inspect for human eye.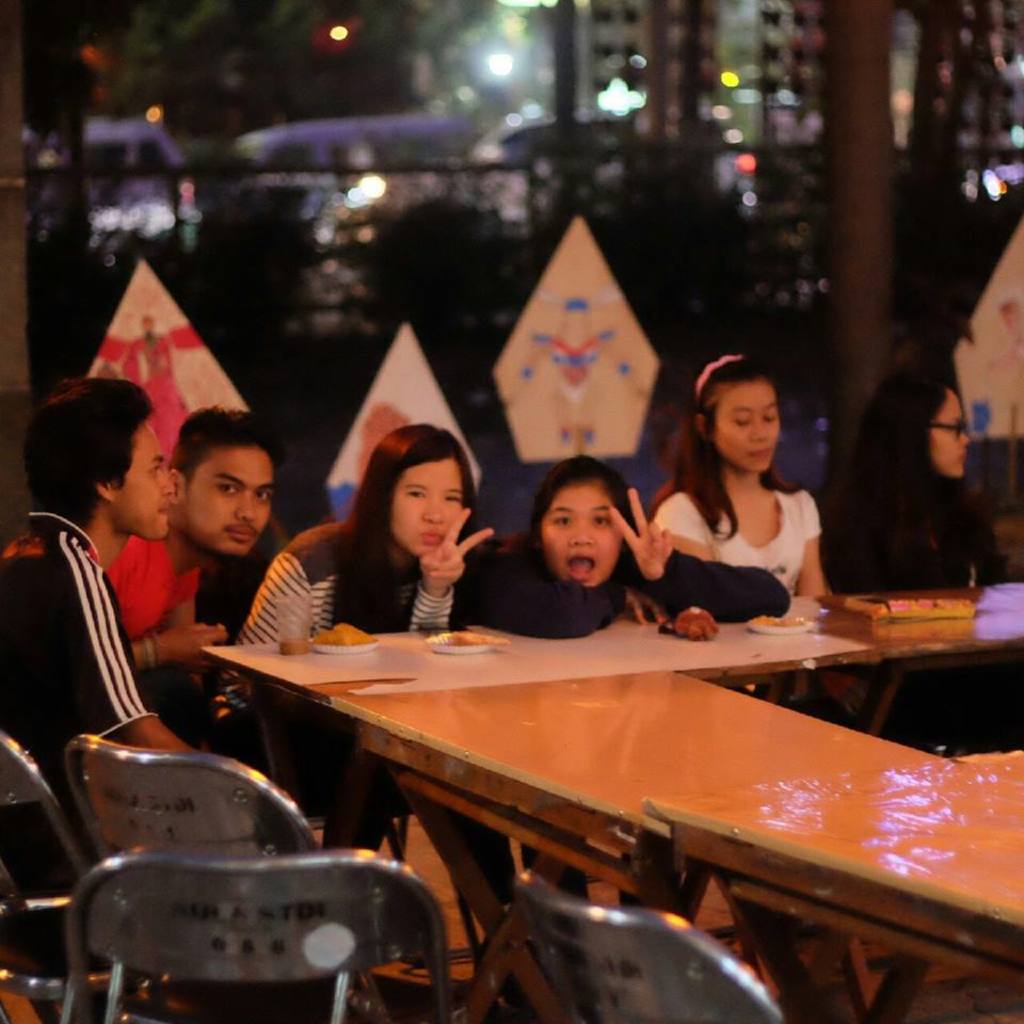
Inspection: Rect(446, 492, 463, 506).
